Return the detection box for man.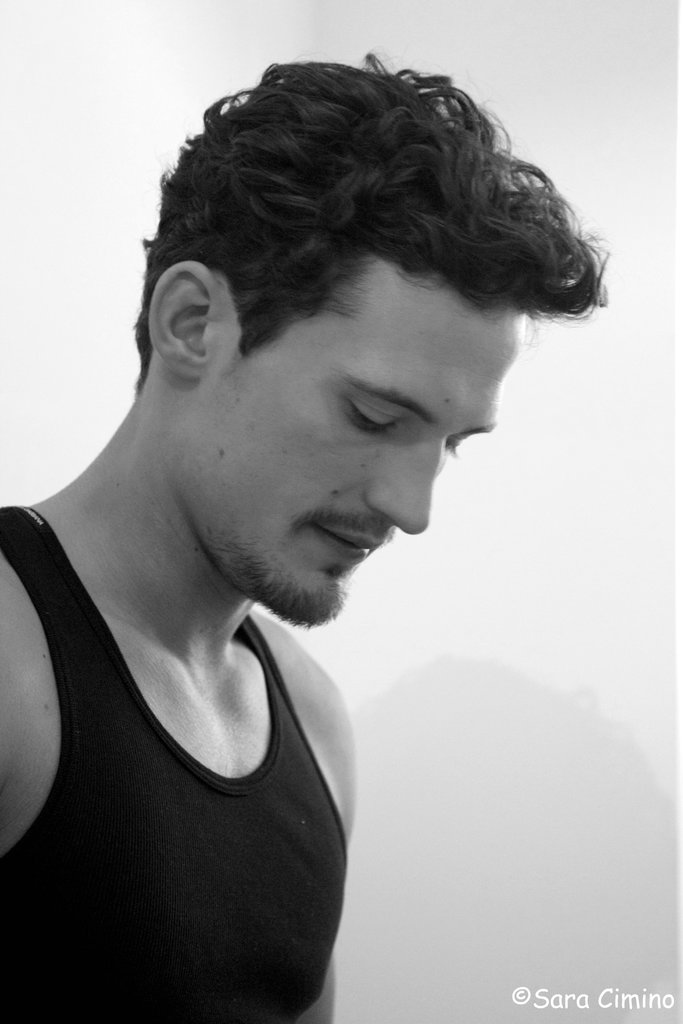
l=0, t=53, r=600, b=997.
